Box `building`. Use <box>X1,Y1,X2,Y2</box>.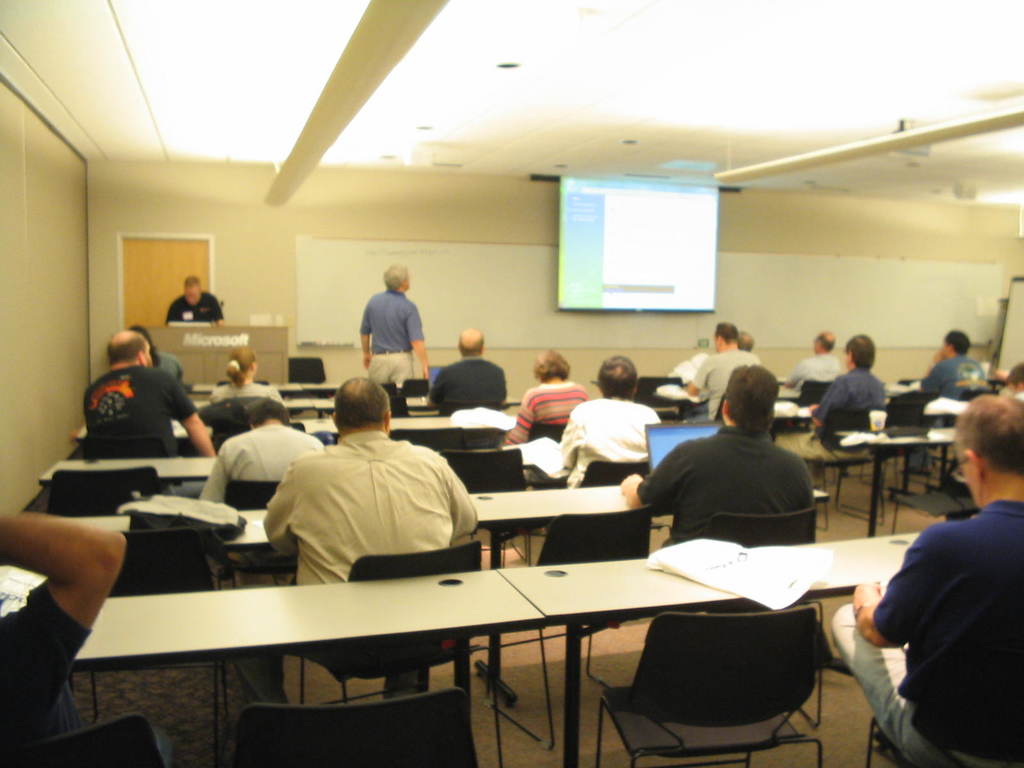
<box>3,0,1011,767</box>.
